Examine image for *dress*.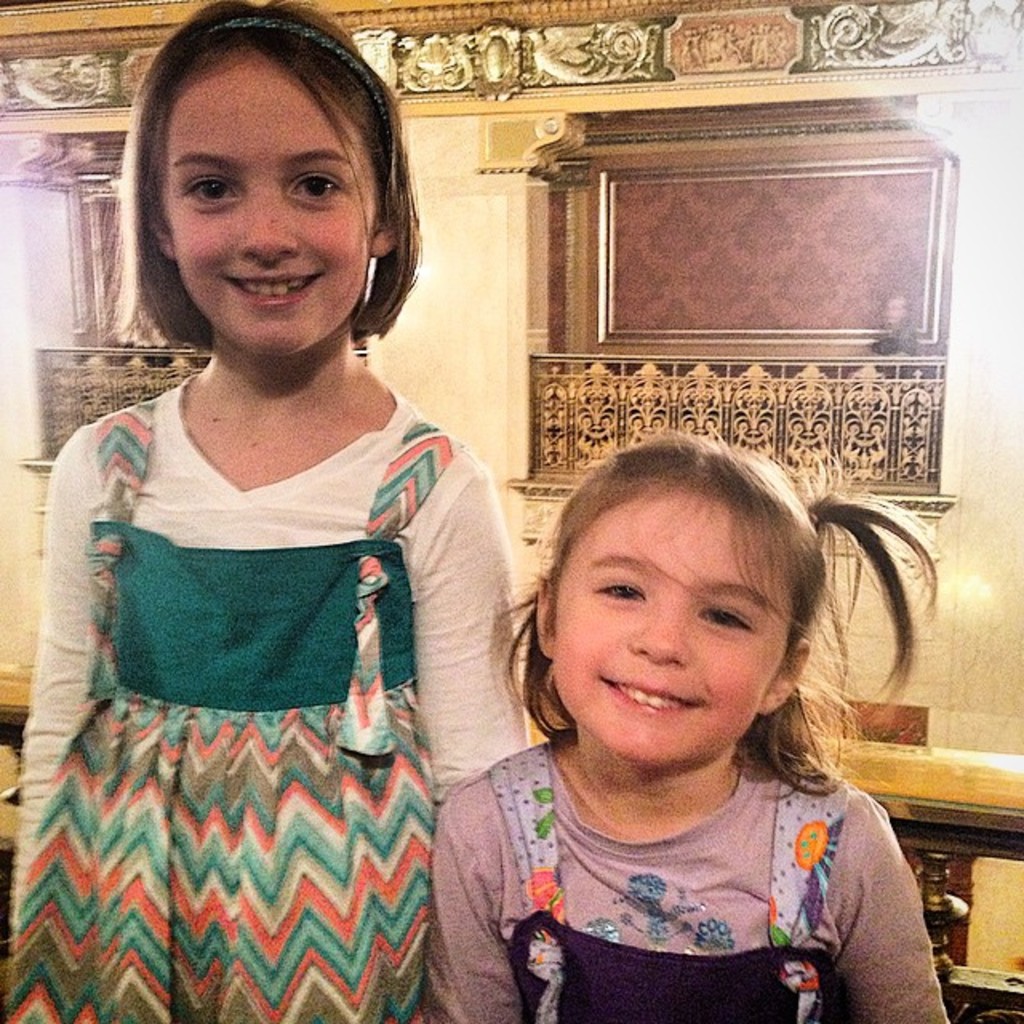
Examination result: bbox(482, 747, 854, 1022).
